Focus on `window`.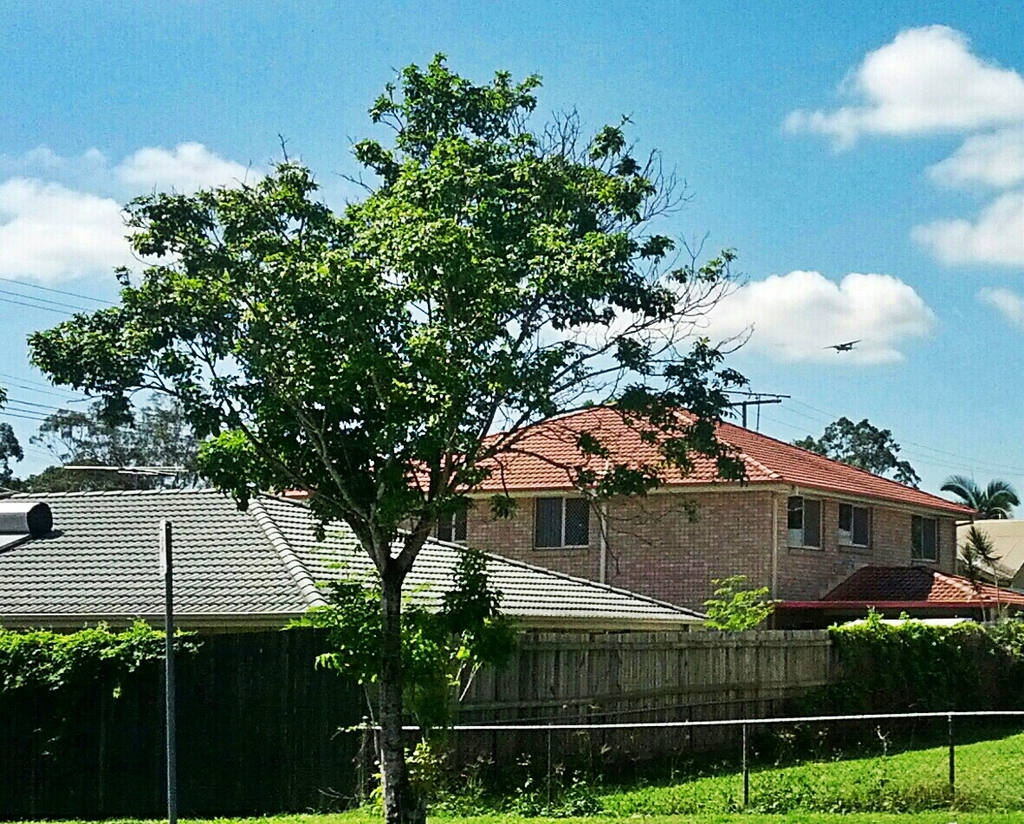
Focused at left=531, top=499, right=588, bottom=551.
